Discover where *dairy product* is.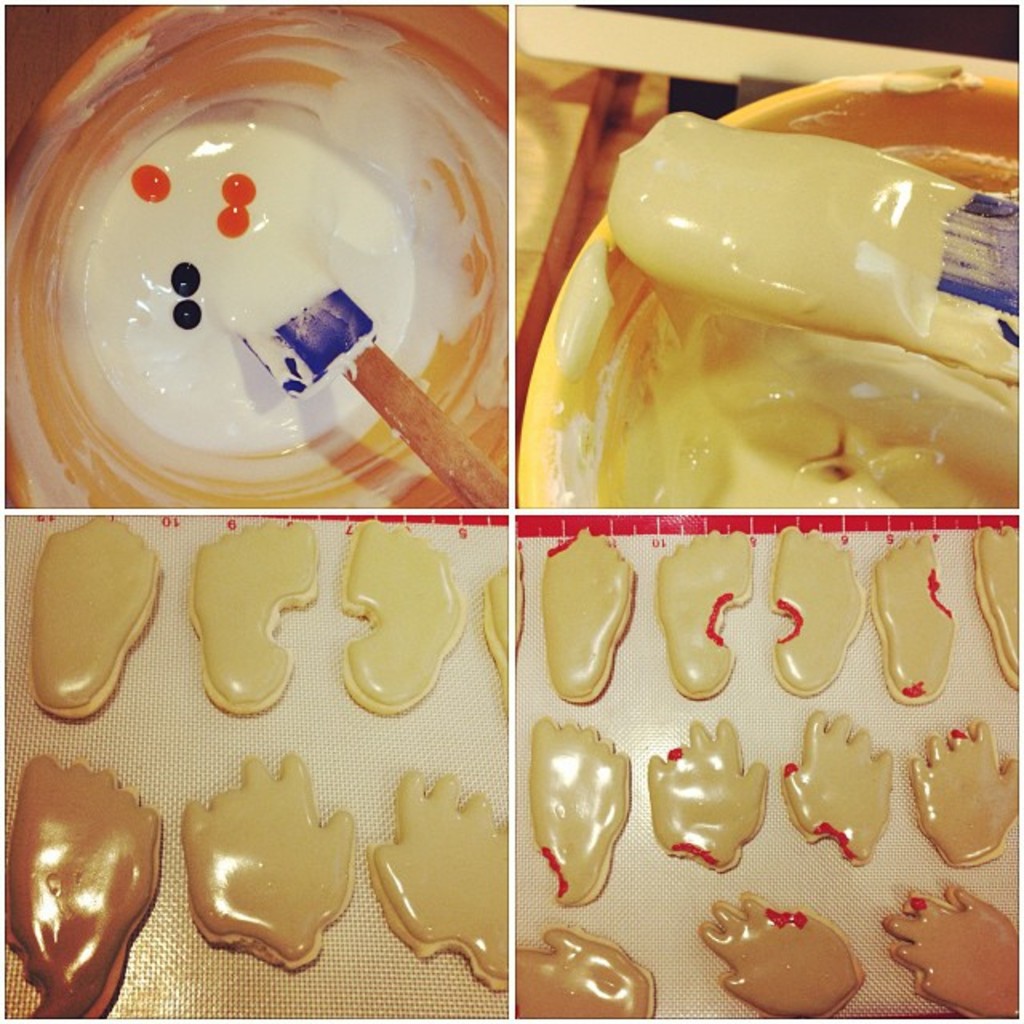
Discovered at x1=0 y1=754 x2=171 y2=1022.
